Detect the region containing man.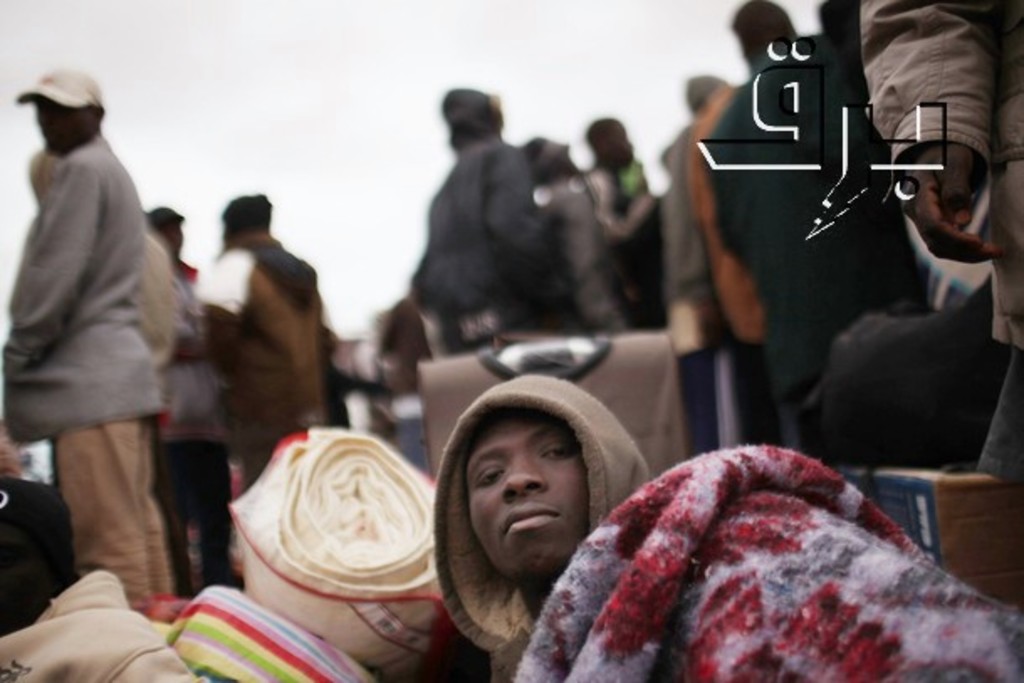
Rect(520, 138, 656, 341).
